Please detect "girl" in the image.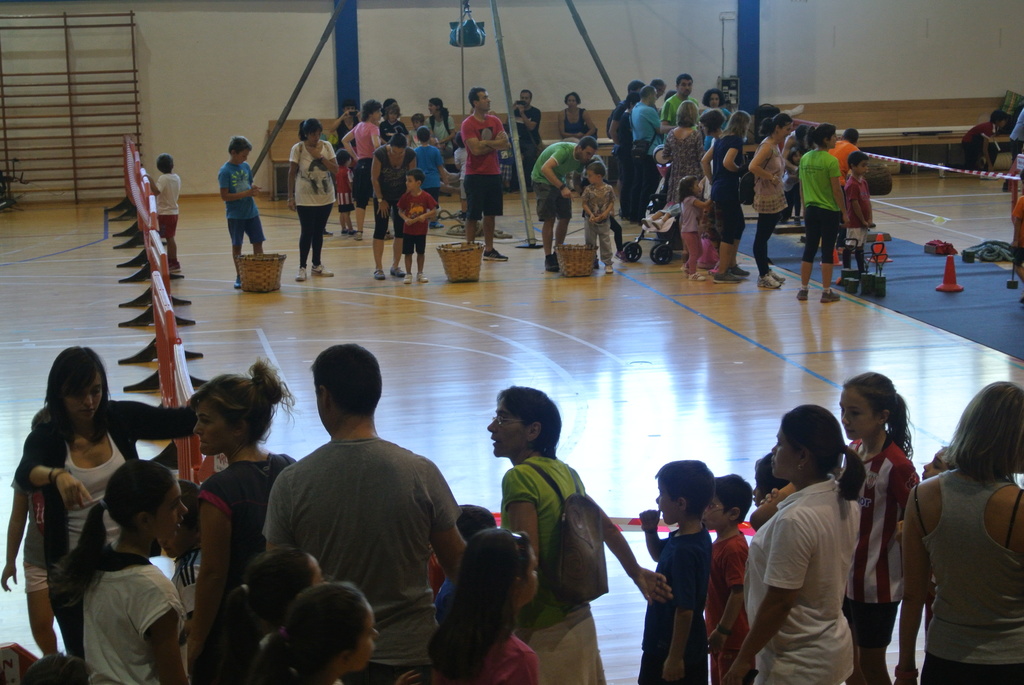
pyautogui.locateOnScreen(781, 146, 803, 225).
